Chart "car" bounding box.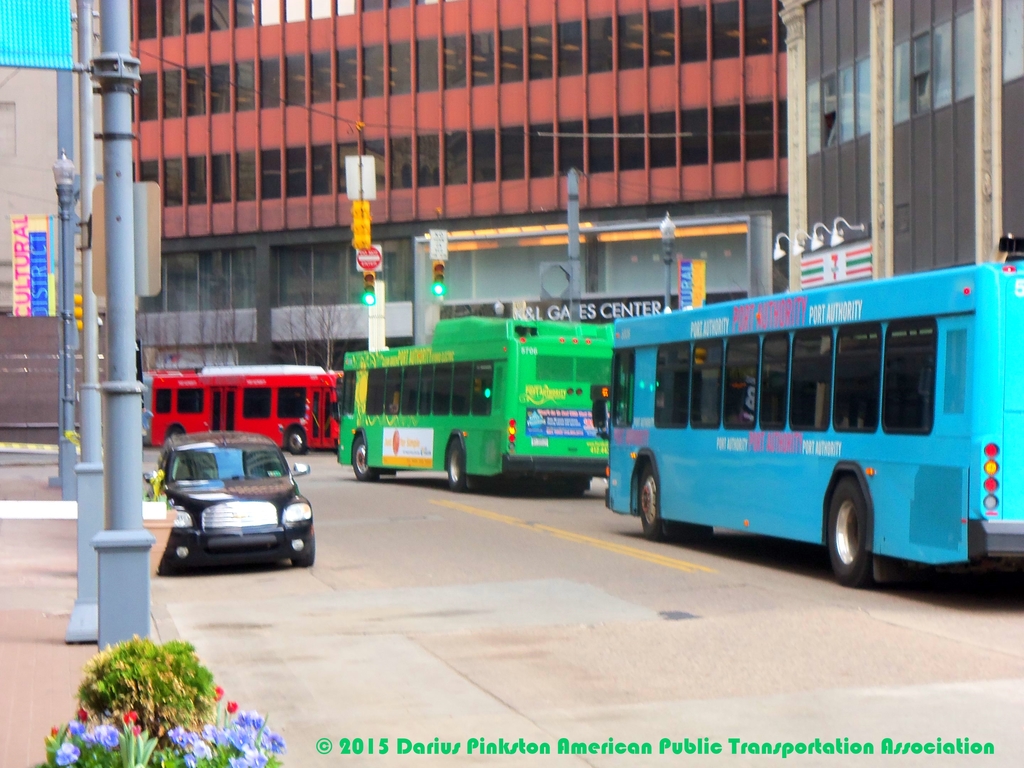
Charted: (151, 433, 313, 579).
